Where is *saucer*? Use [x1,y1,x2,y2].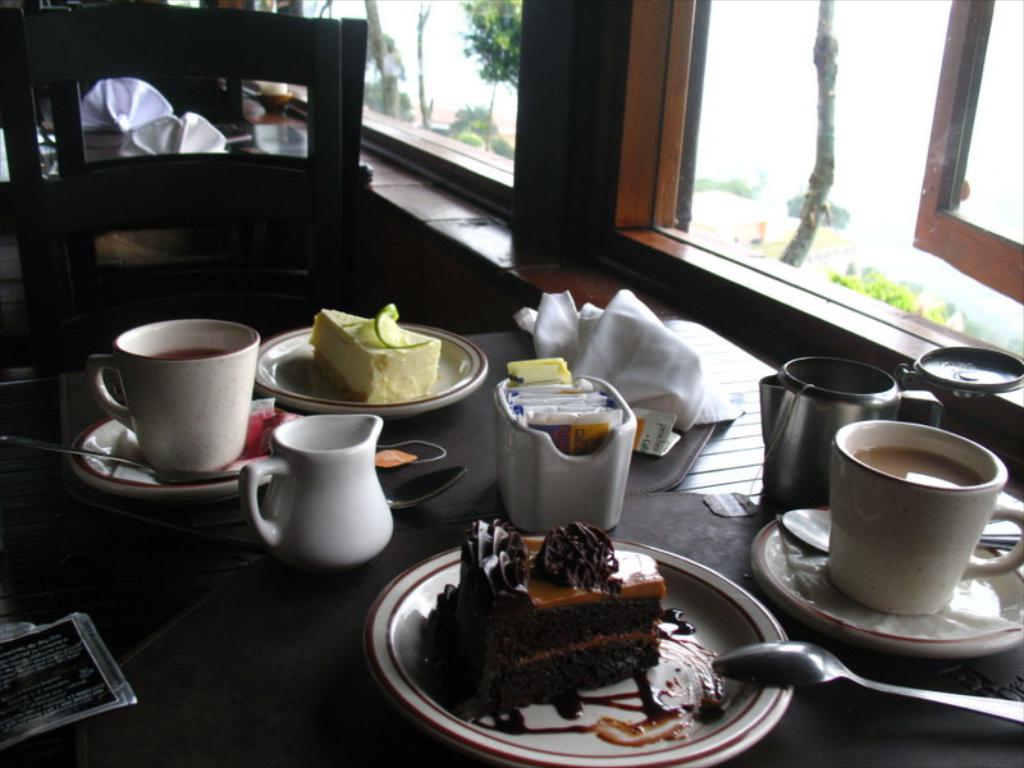
[70,416,271,494].
